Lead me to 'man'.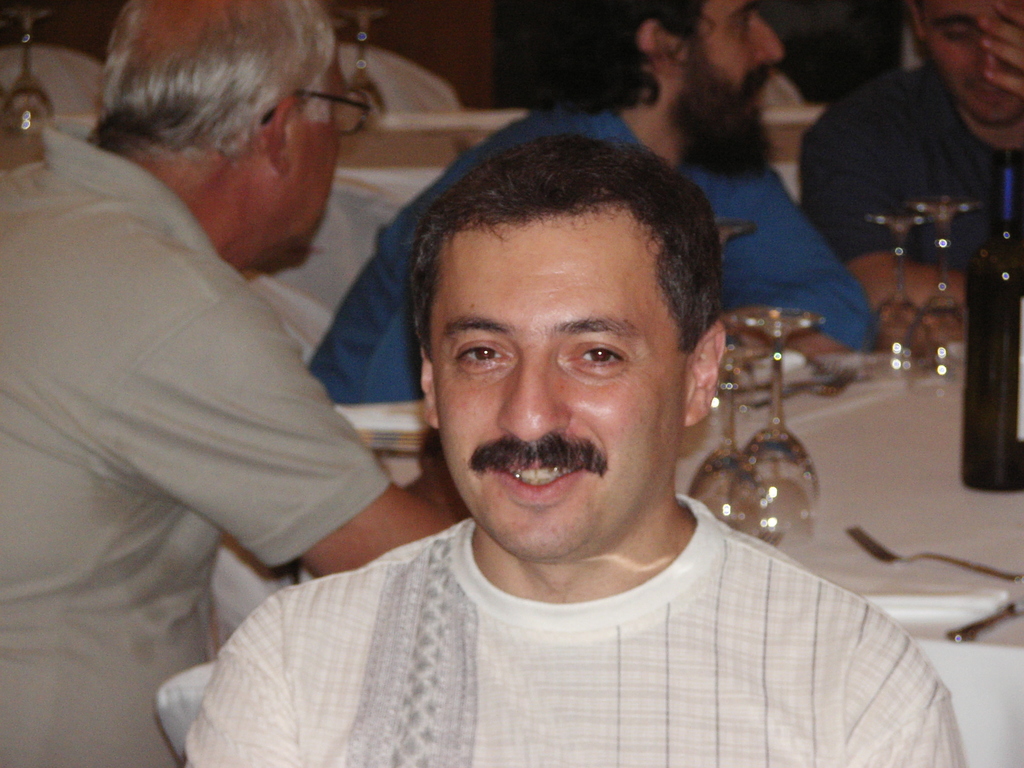
Lead to (left=300, top=0, right=877, bottom=404).
